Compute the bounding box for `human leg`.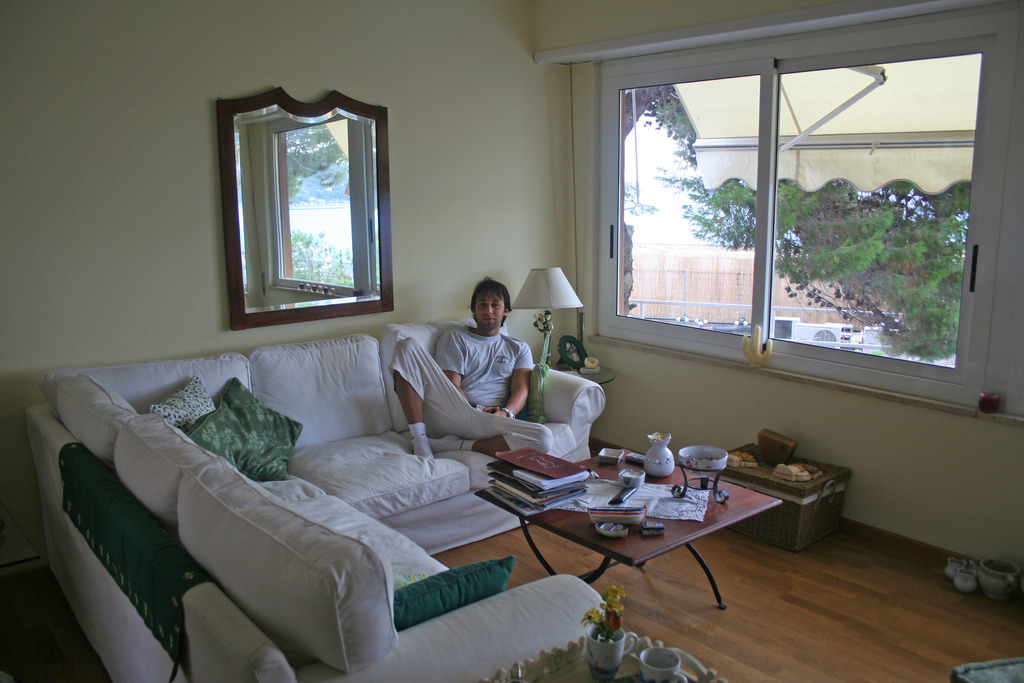
386:334:469:460.
